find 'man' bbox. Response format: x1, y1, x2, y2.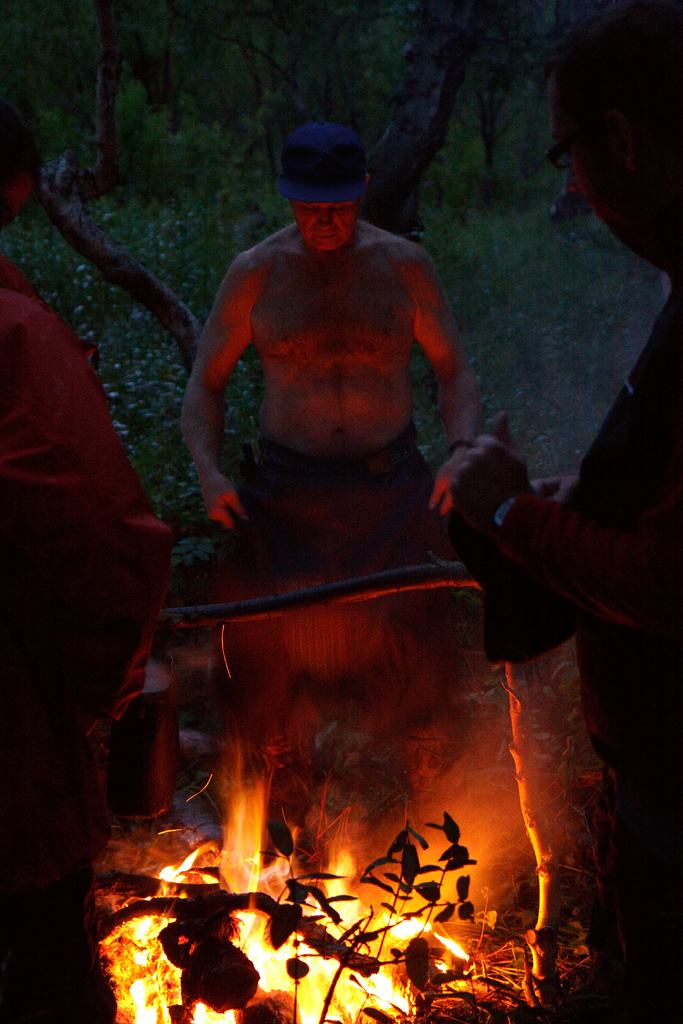
445, 6, 682, 1023.
